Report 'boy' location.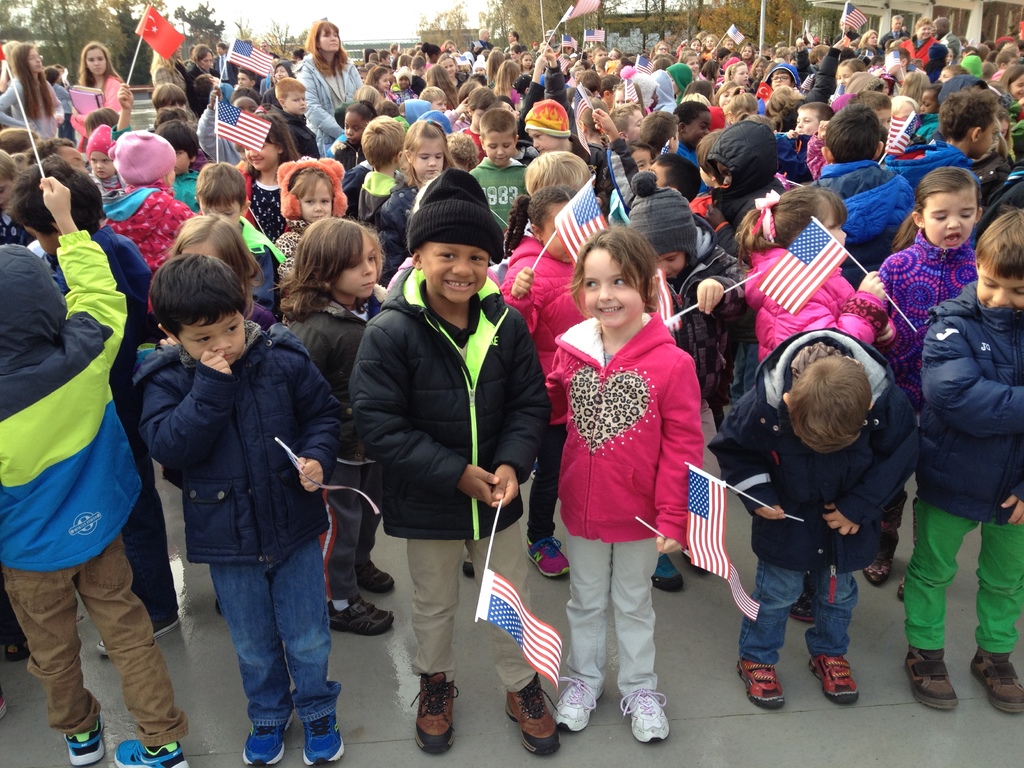
Report: [left=464, top=106, right=529, bottom=234].
